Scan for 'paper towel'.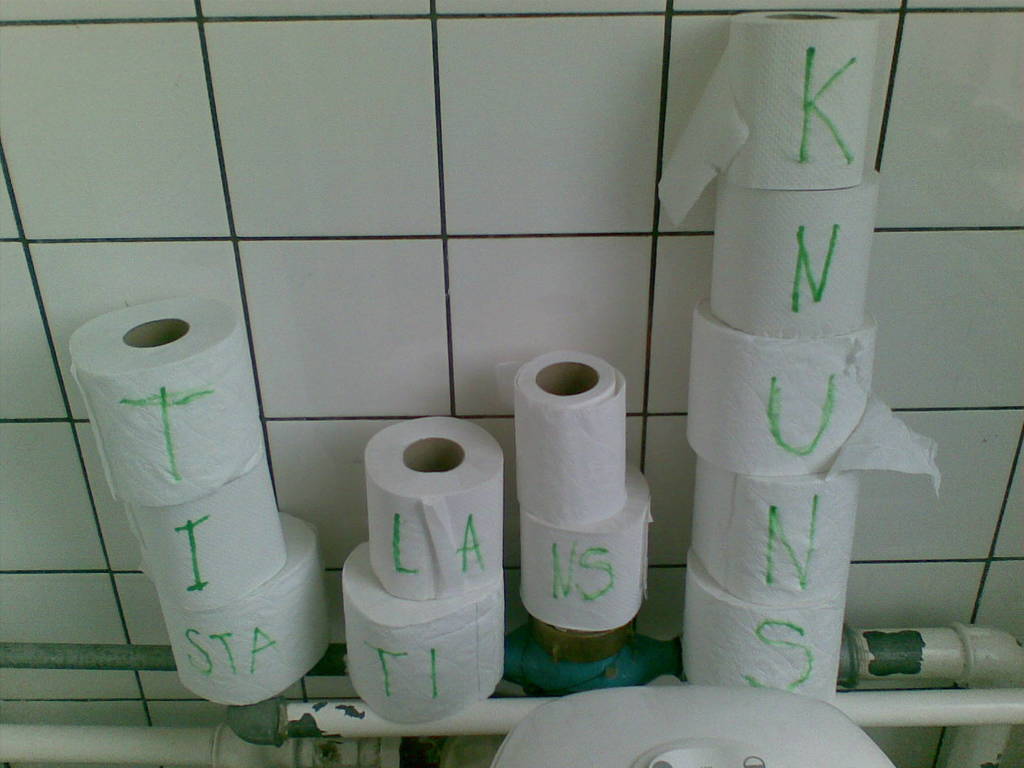
Scan result: <bbox>128, 458, 285, 614</bbox>.
